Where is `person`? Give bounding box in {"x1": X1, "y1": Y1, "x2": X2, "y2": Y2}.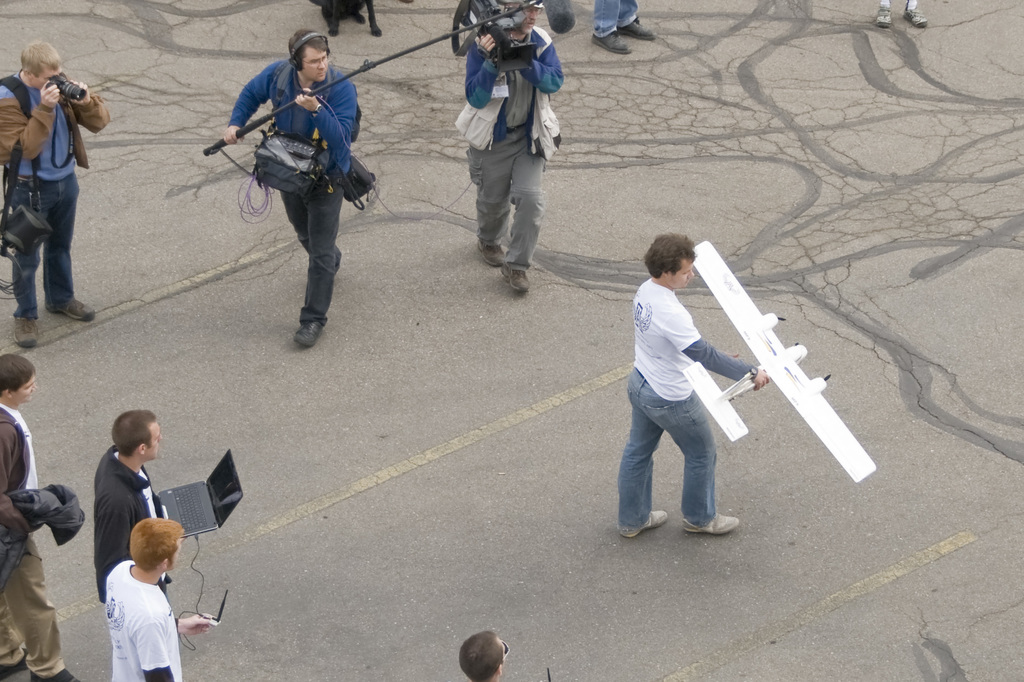
{"x1": 465, "y1": 0, "x2": 564, "y2": 292}.
